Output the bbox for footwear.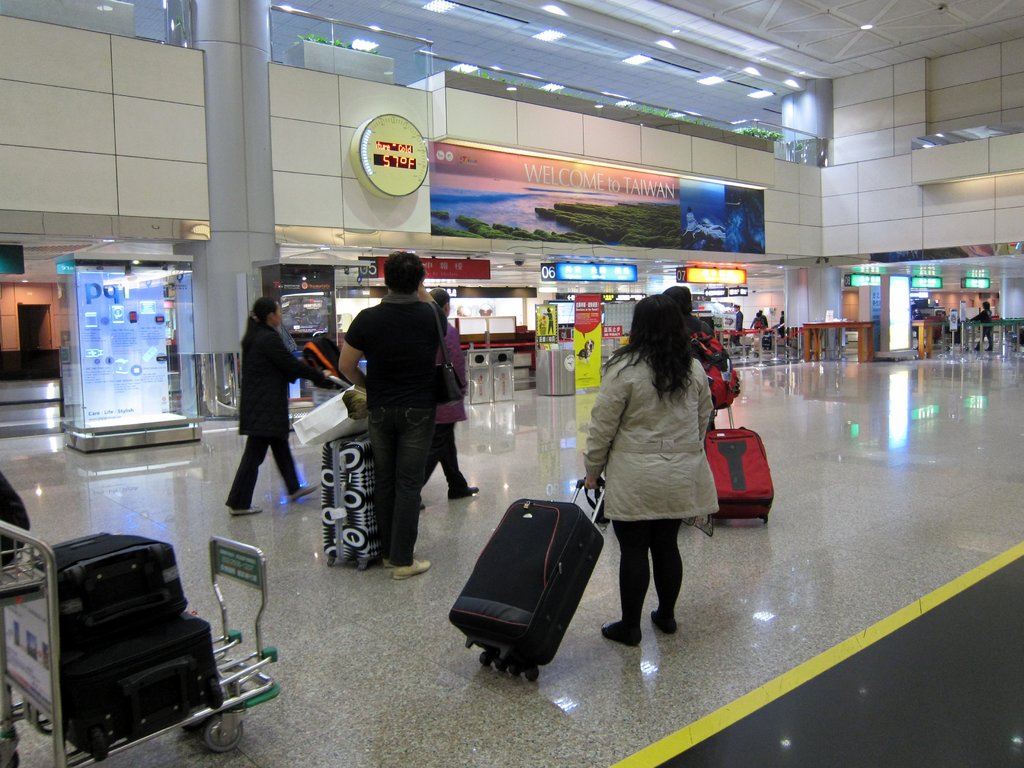
393,559,432,579.
